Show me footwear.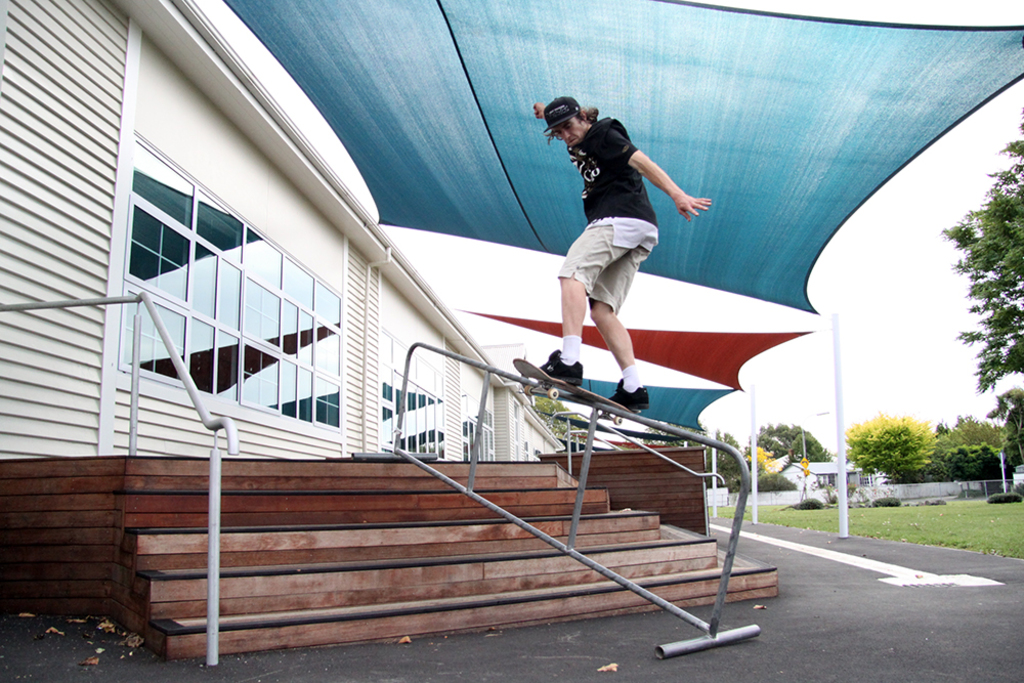
footwear is here: bbox=(537, 345, 584, 386).
